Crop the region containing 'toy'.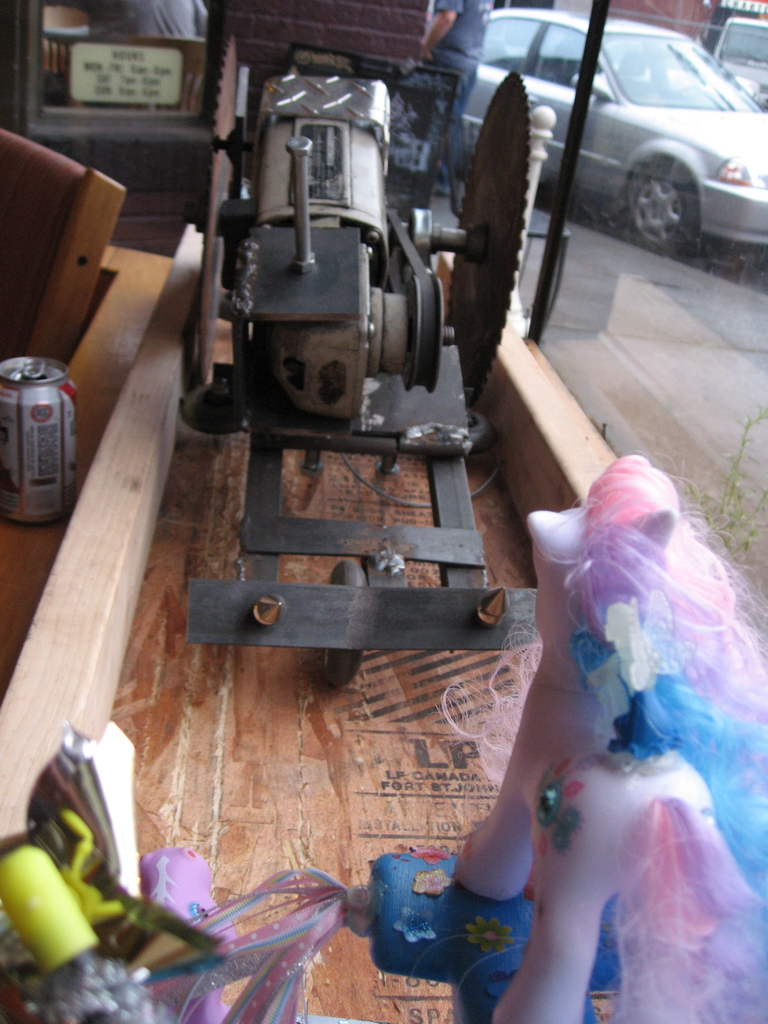
Crop region: box=[469, 461, 747, 1002].
